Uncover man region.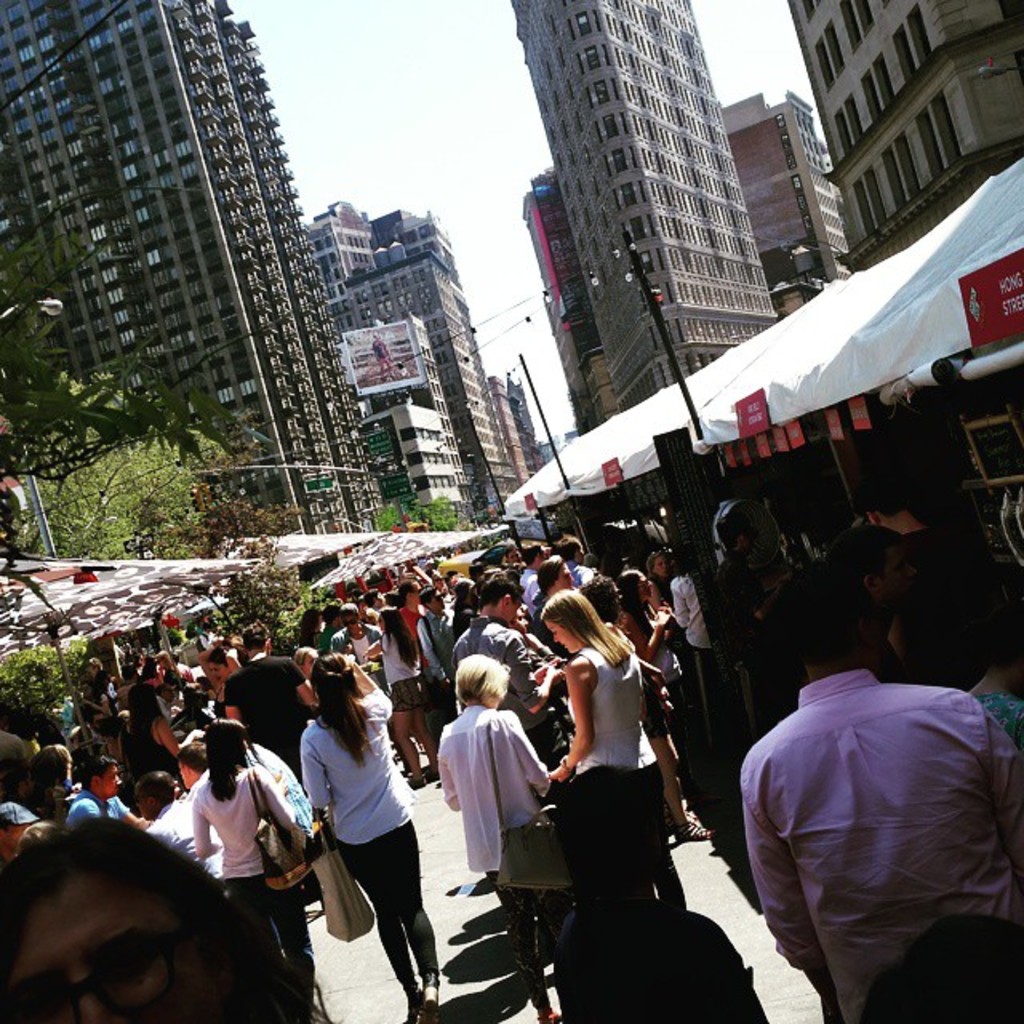
Uncovered: (741,568,1022,1022).
